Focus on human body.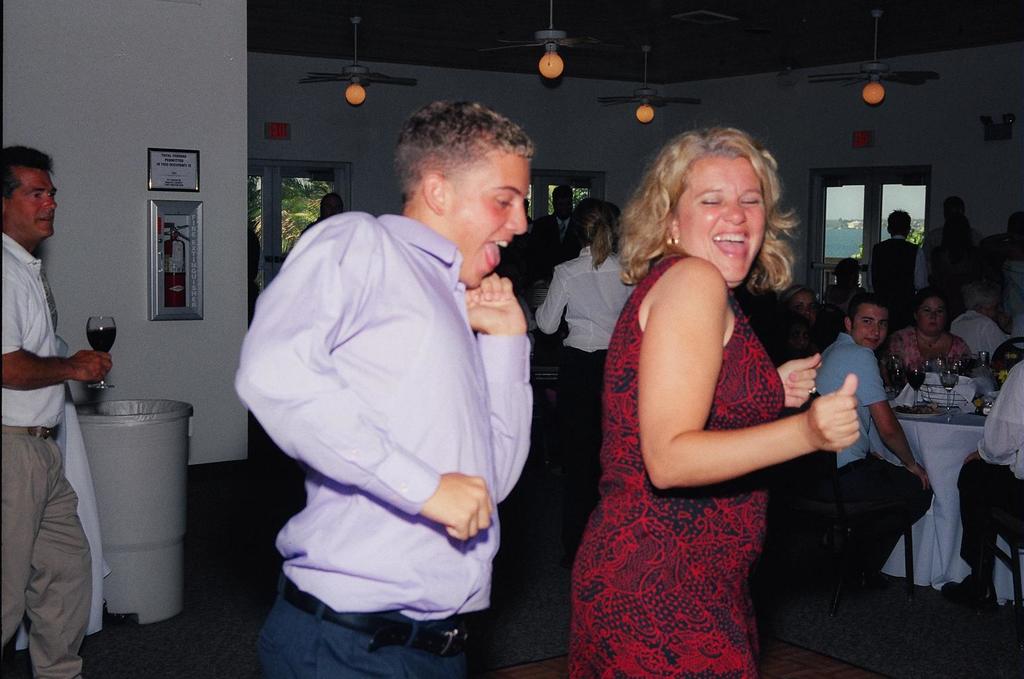
Focused at {"x1": 231, "y1": 101, "x2": 532, "y2": 678}.
